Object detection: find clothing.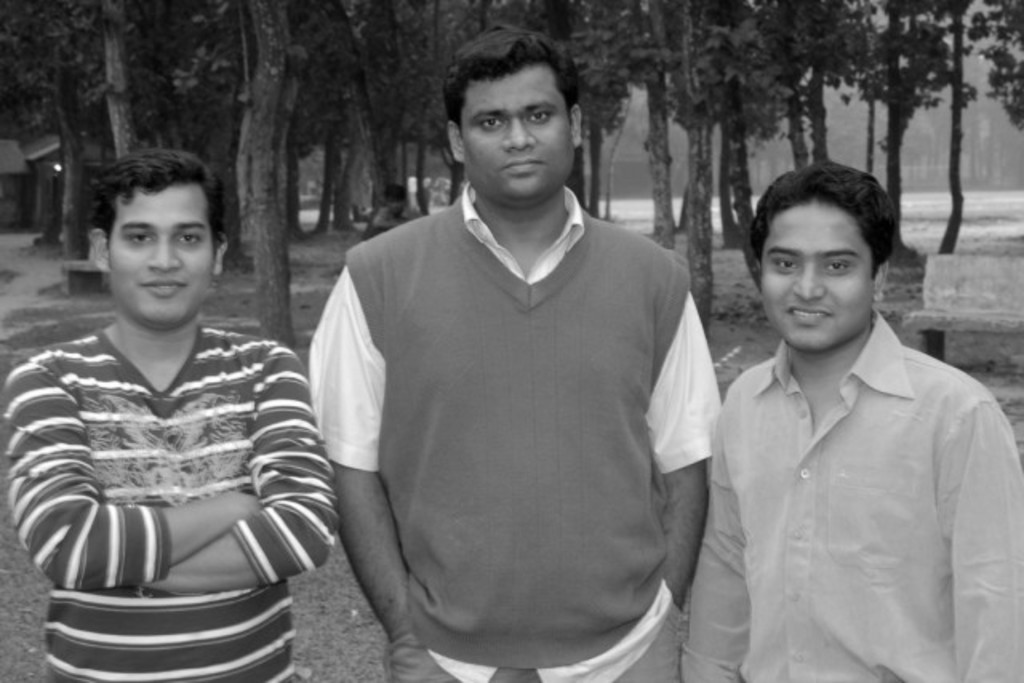
rect(686, 312, 1022, 681).
